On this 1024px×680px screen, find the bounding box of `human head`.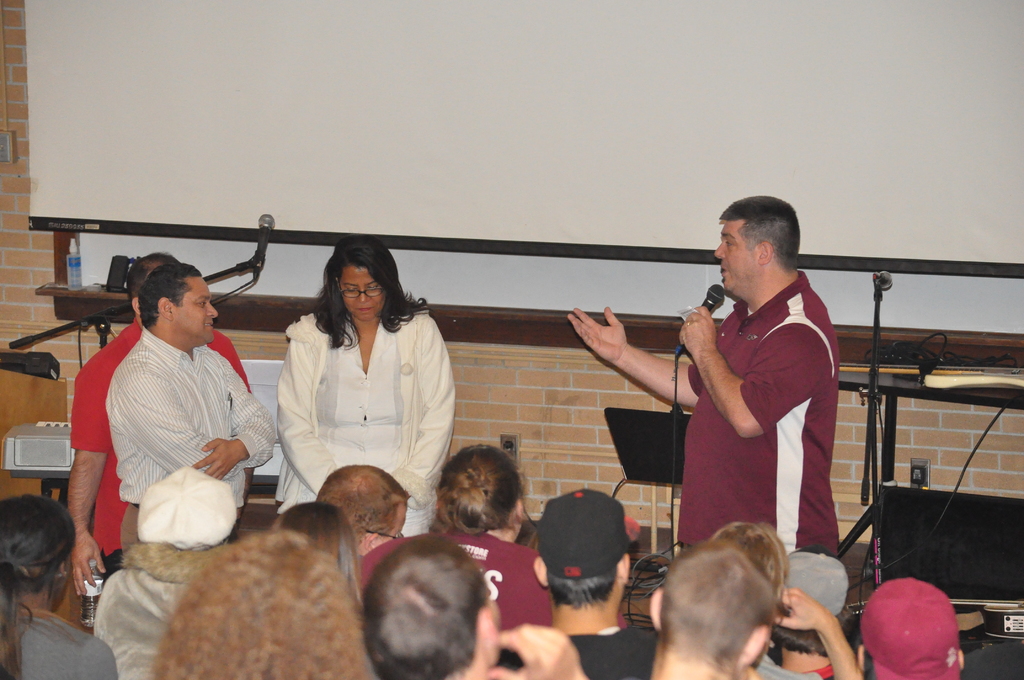
Bounding box: detection(136, 465, 236, 550).
